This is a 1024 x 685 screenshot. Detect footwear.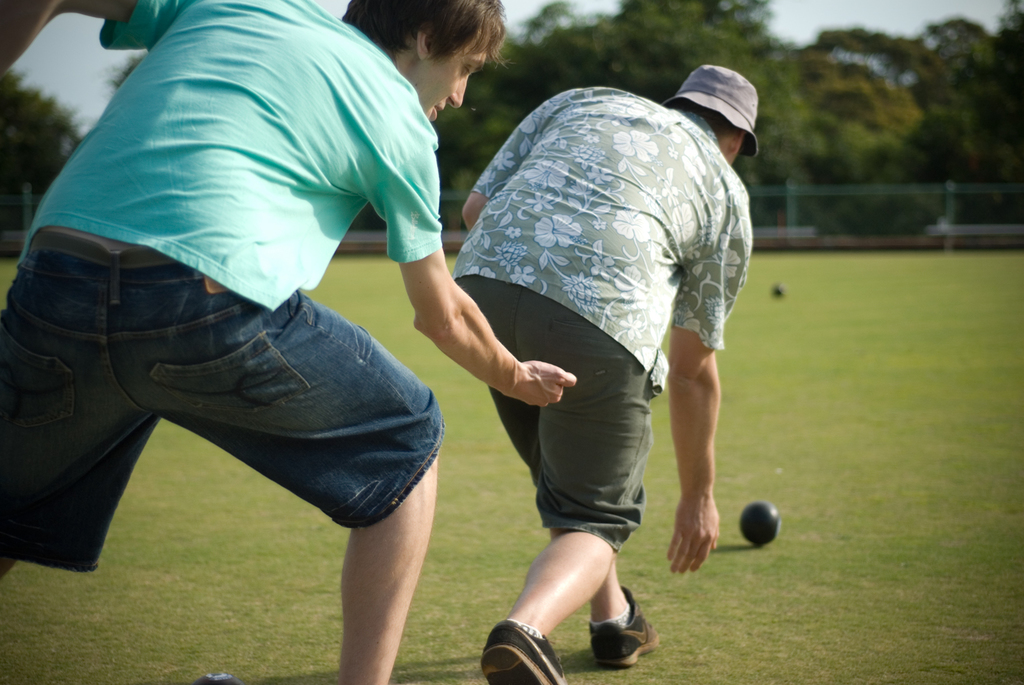
[left=584, top=587, right=663, bottom=666].
